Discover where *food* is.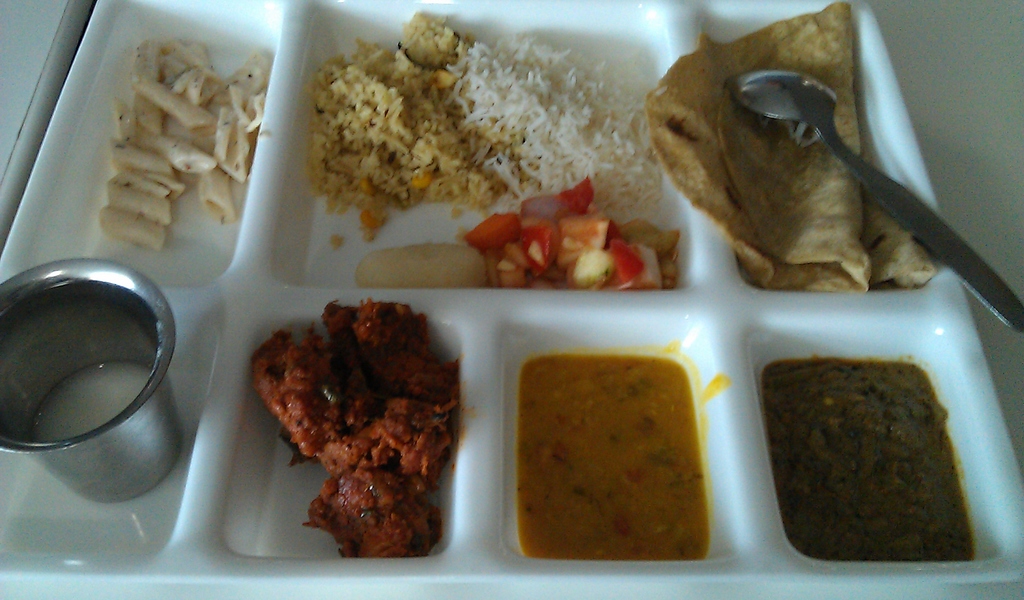
Discovered at 99,35,275,254.
